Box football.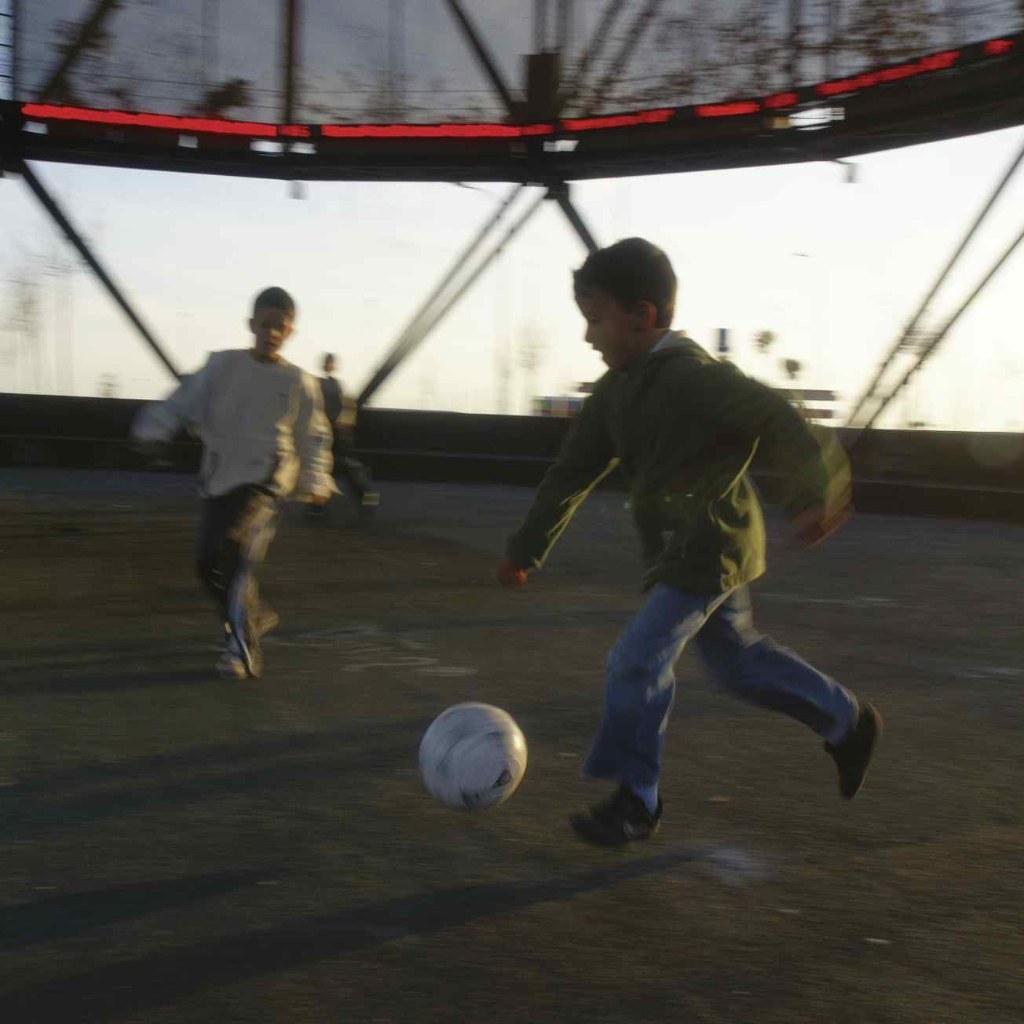
x1=417 y1=698 x2=529 y2=812.
